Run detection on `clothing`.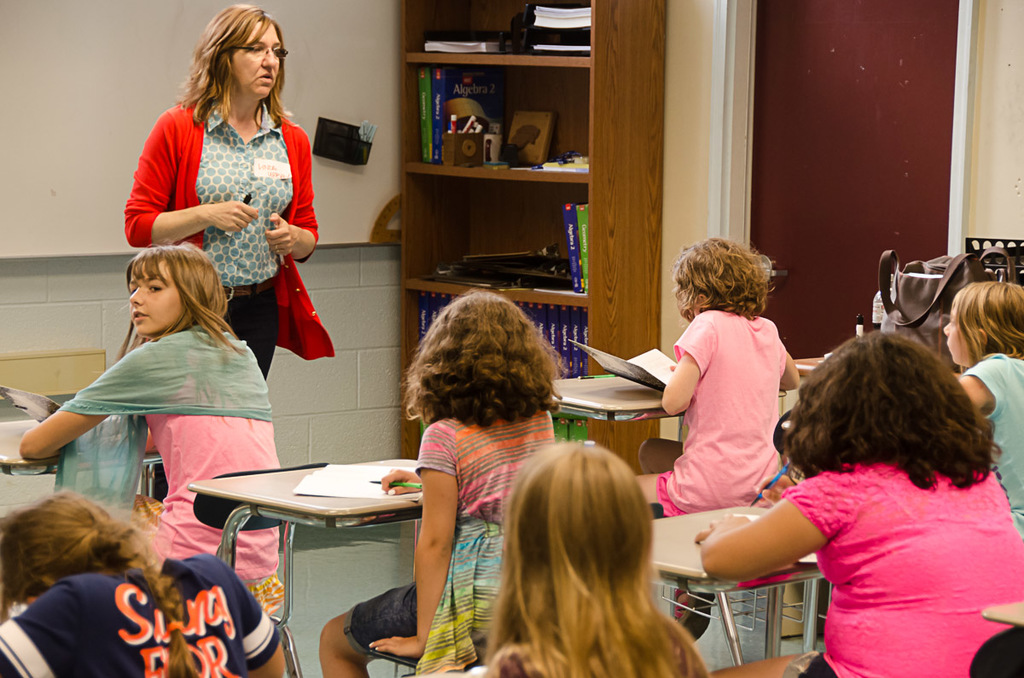
Result: detection(137, 80, 313, 356).
